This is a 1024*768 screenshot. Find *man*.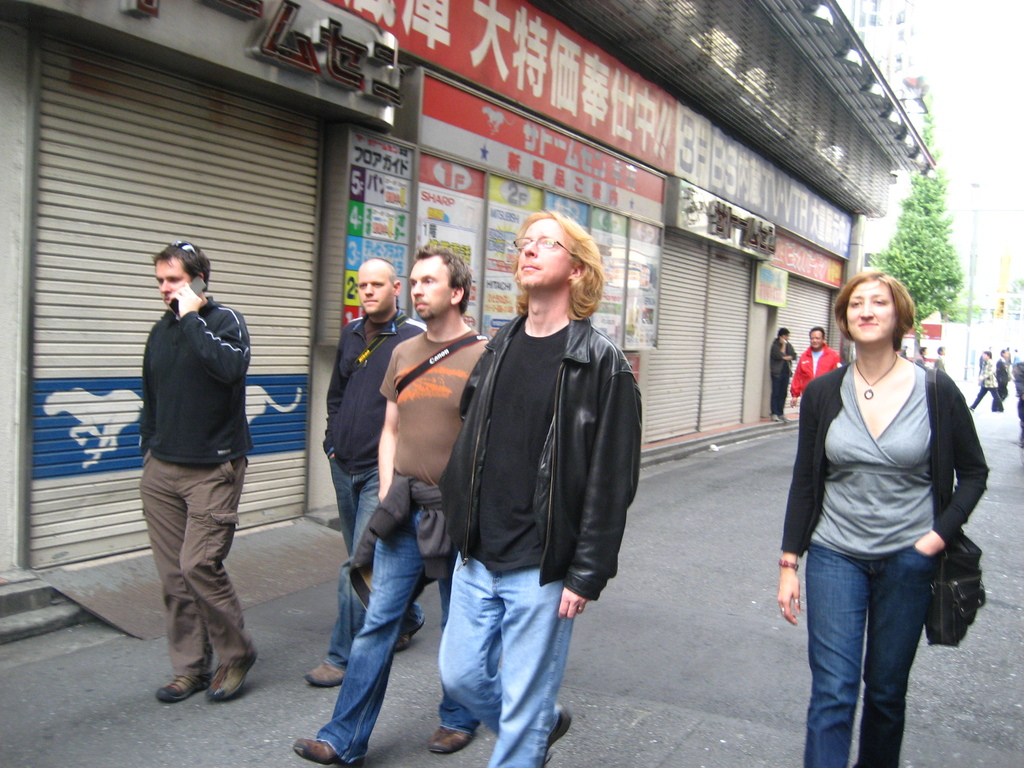
Bounding box: [left=436, top=209, right=642, bottom=767].
